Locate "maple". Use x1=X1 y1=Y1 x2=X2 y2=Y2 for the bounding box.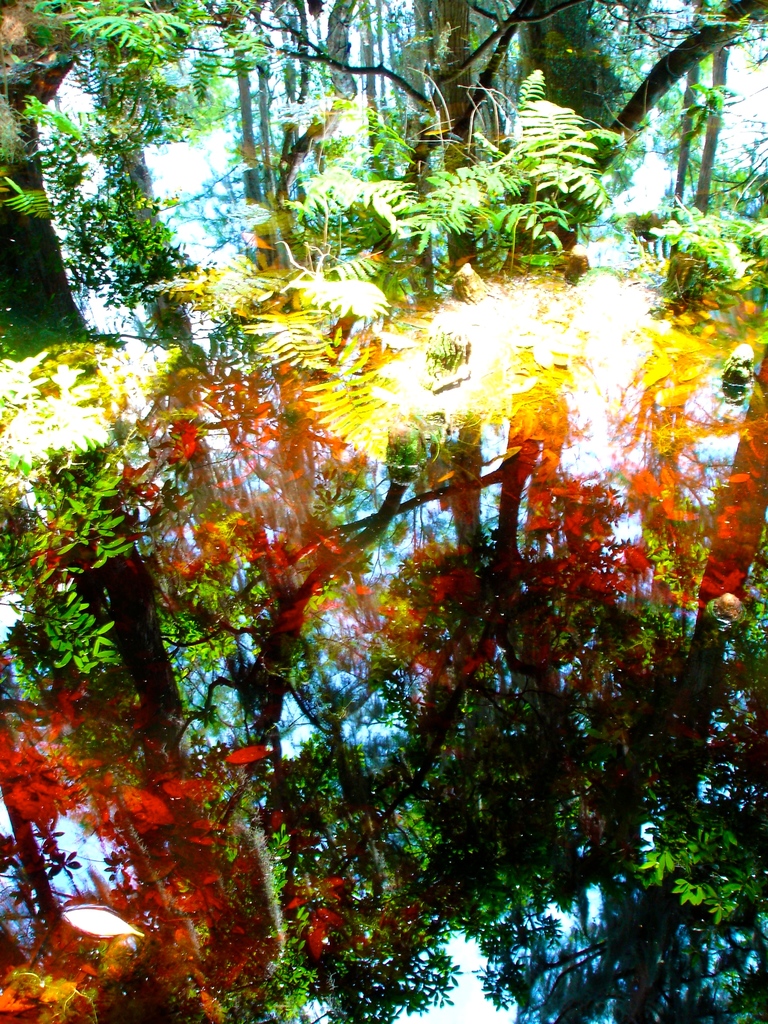
x1=372 y1=77 x2=647 y2=619.
